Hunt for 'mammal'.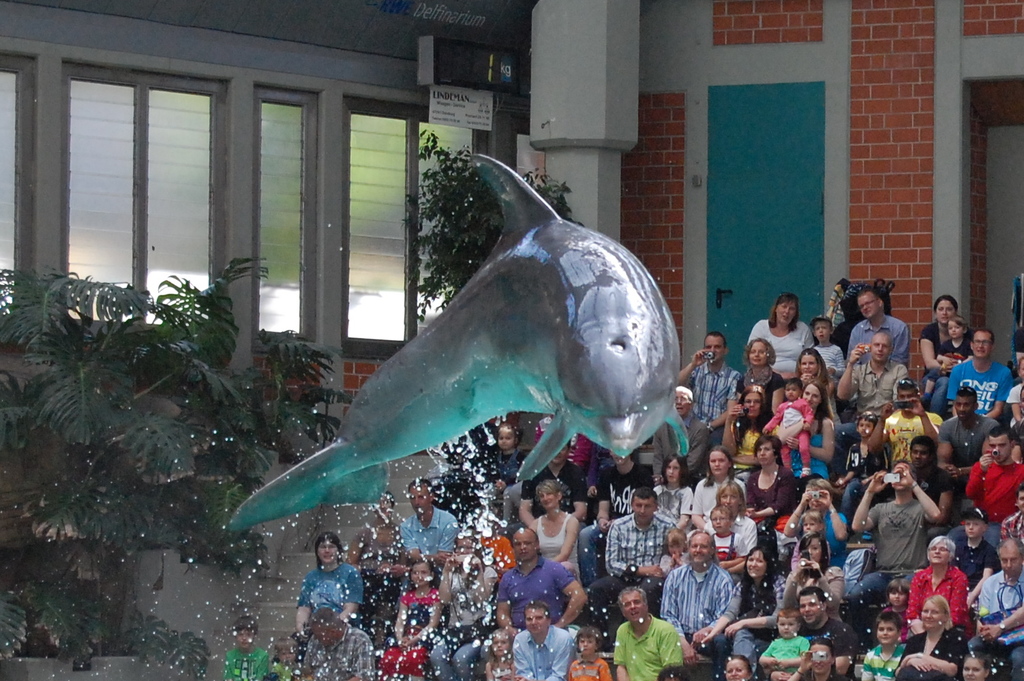
Hunted down at <bbox>813, 312, 850, 376</bbox>.
